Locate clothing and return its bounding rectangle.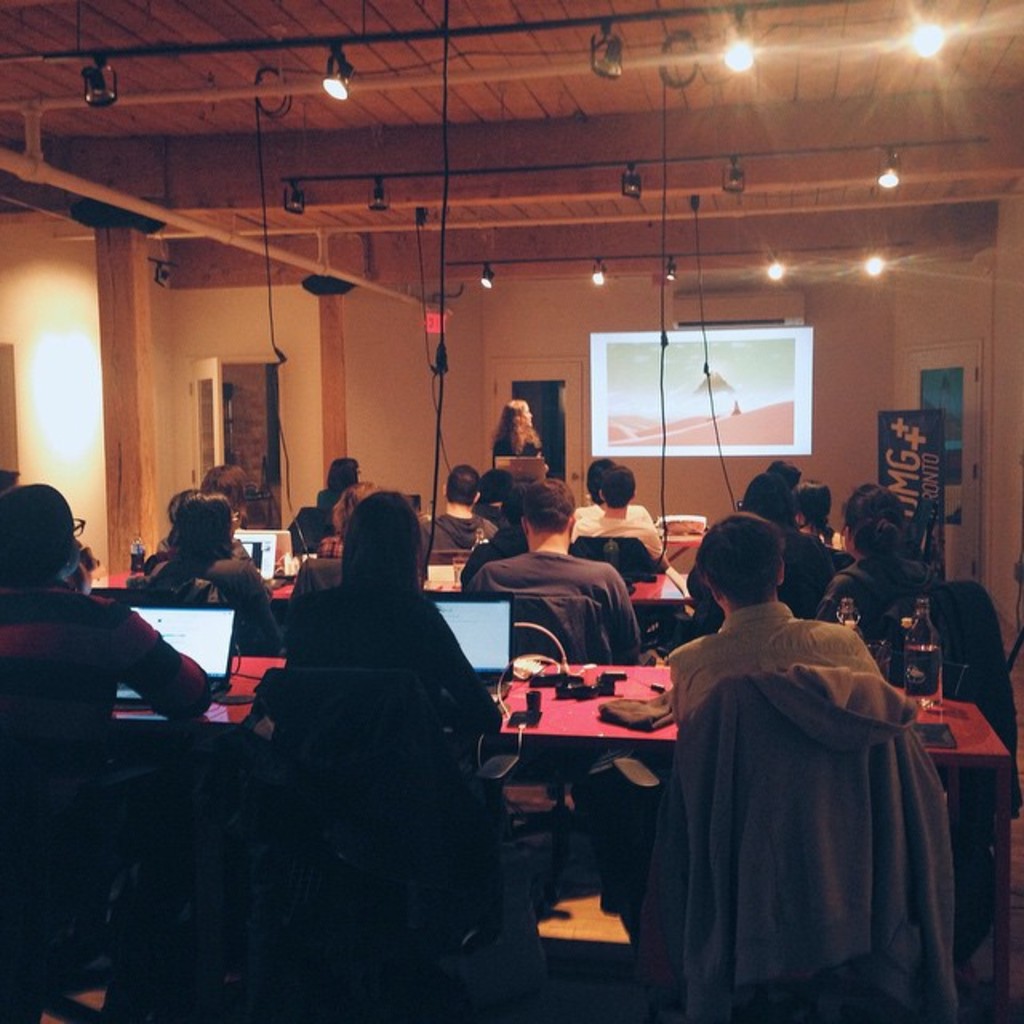
bbox(581, 502, 645, 518).
